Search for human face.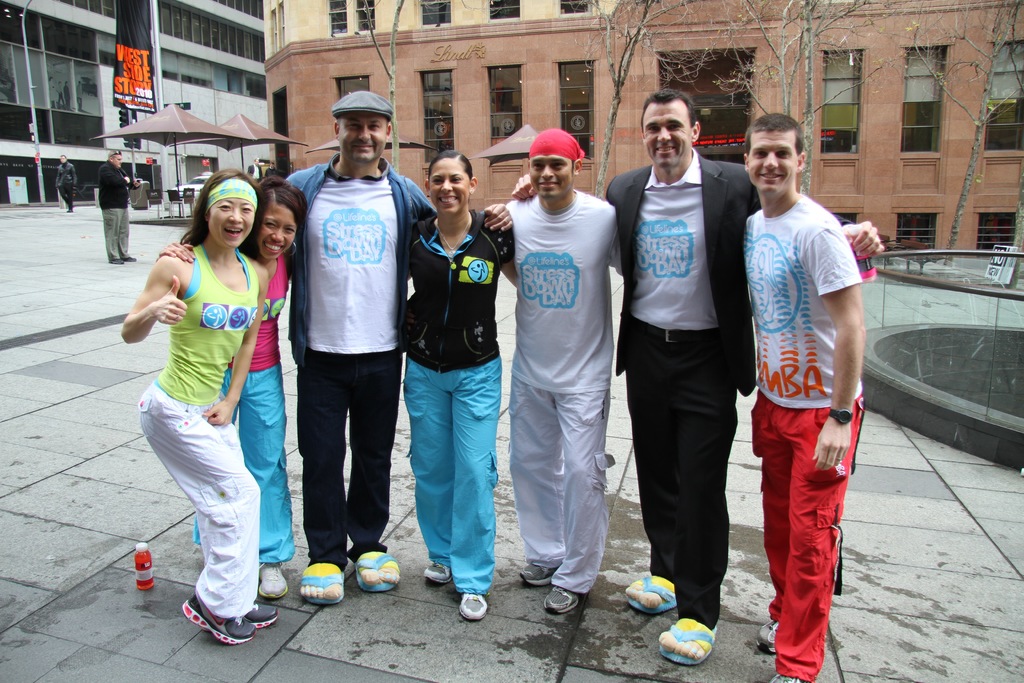
Found at box=[748, 133, 798, 193].
